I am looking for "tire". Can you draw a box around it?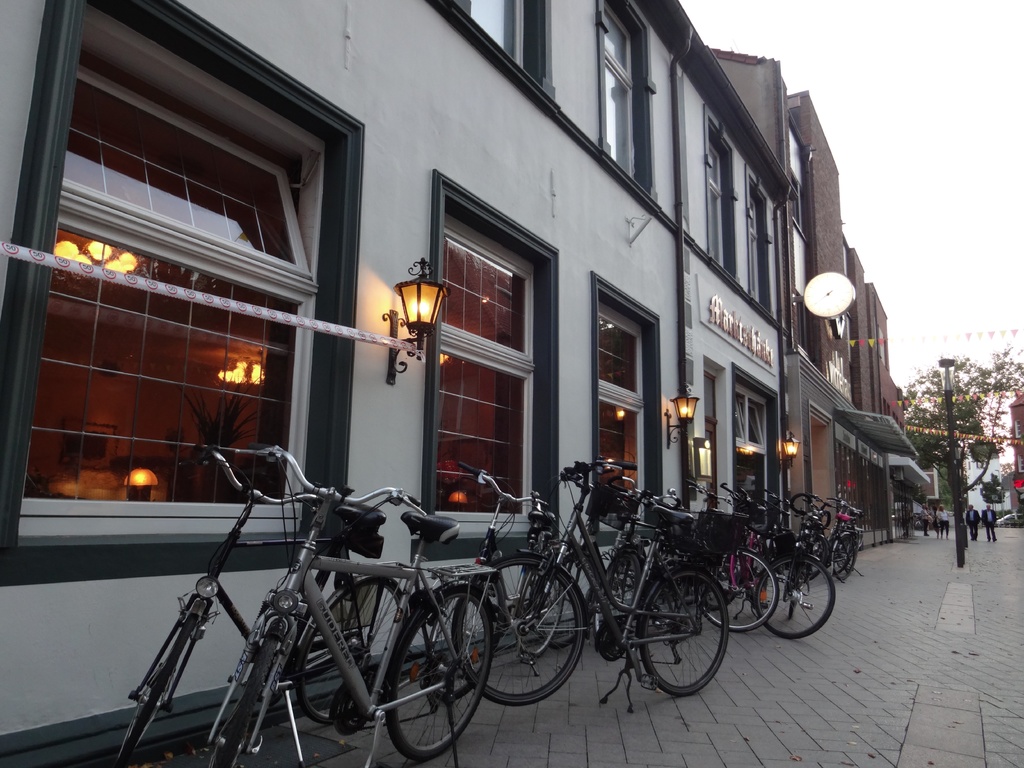
Sure, the bounding box is 112,616,200,765.
